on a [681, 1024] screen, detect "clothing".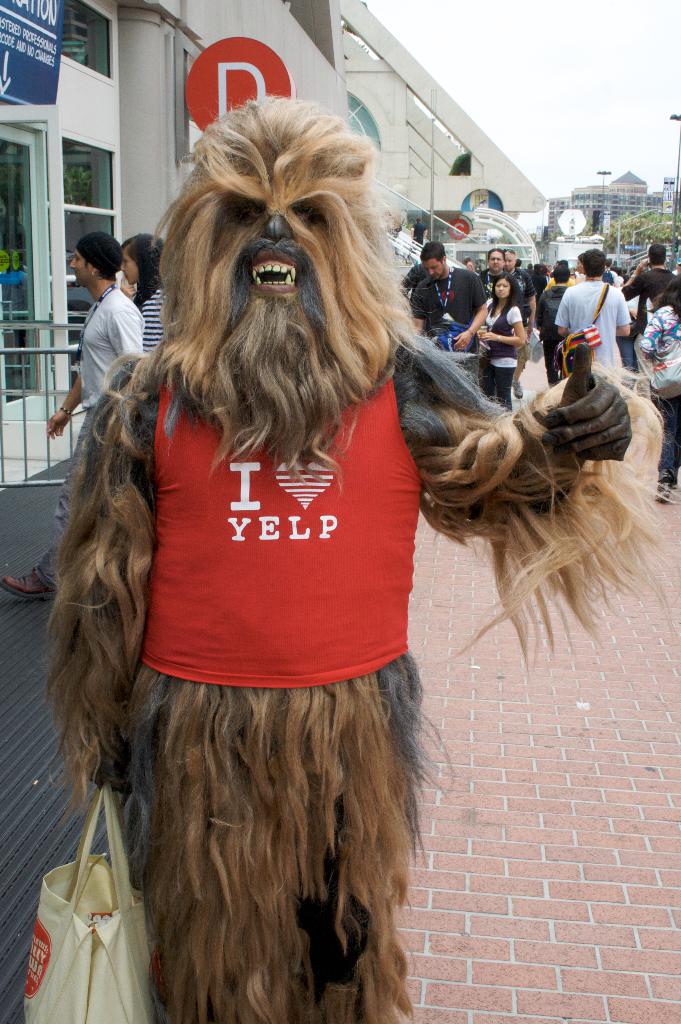
BBox(532, 282, 566, 372).
